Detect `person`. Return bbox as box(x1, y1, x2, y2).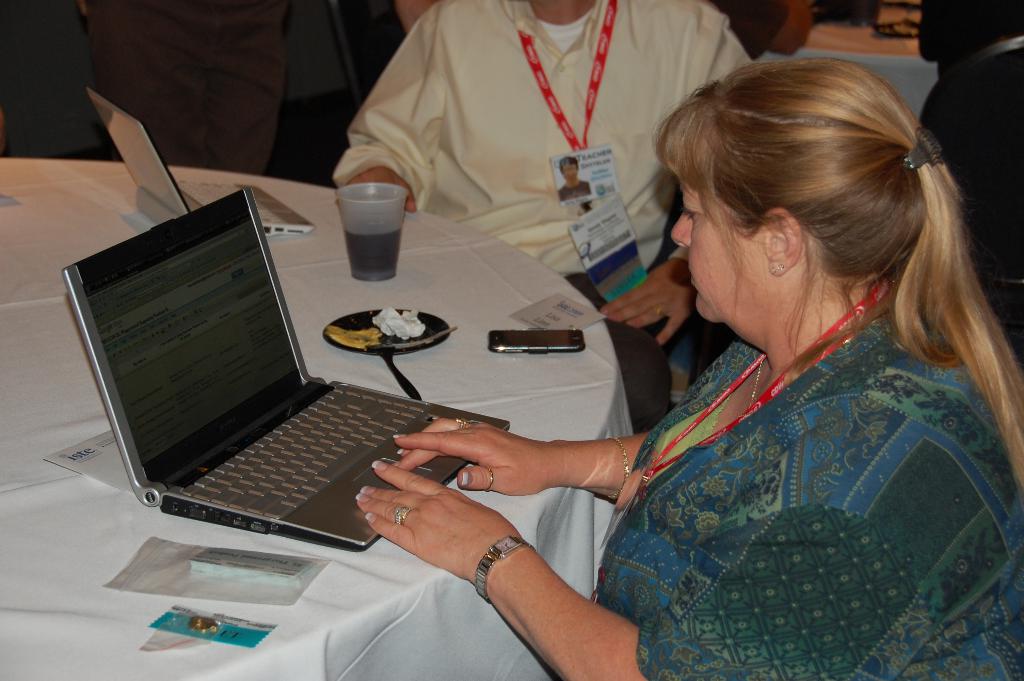
box(710, 0, 794, 67).
